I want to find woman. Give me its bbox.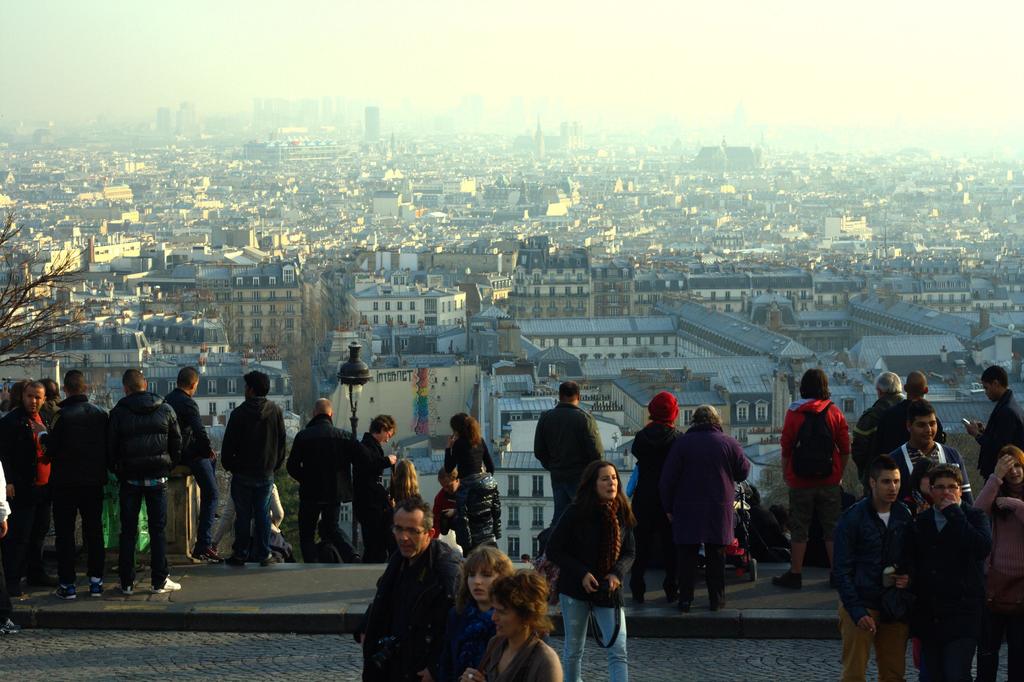
x1=439, y1=412, x2=496, y2=481.
